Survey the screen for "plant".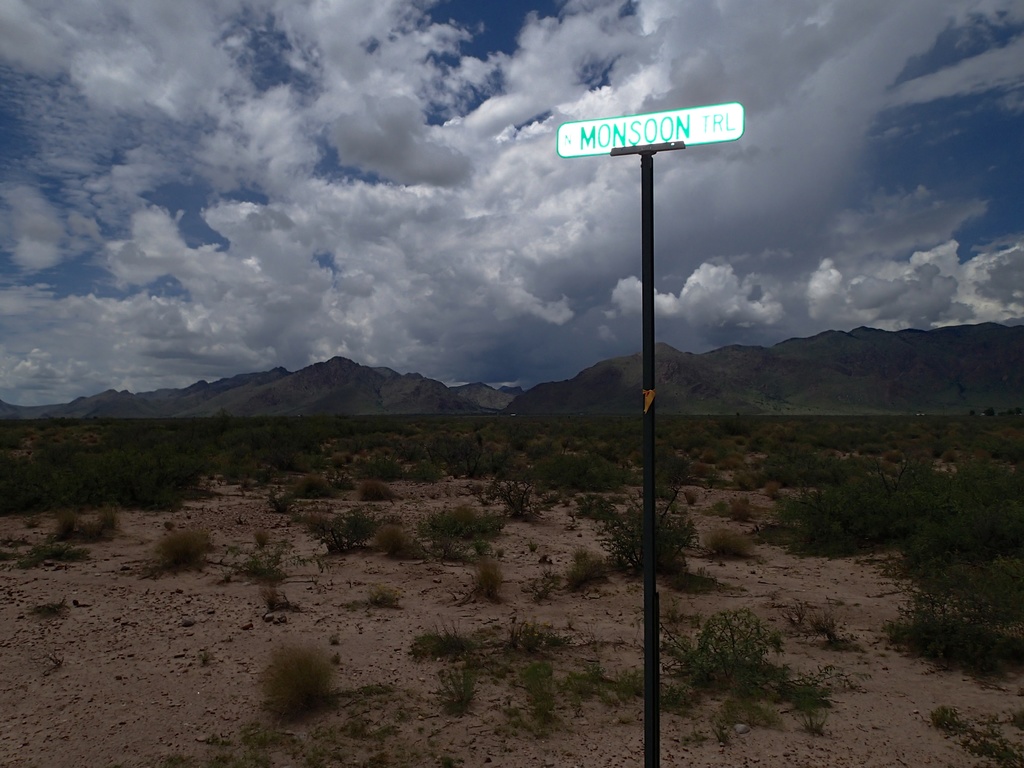
Survey found: <region>531, 543, 541, 550</region>.
